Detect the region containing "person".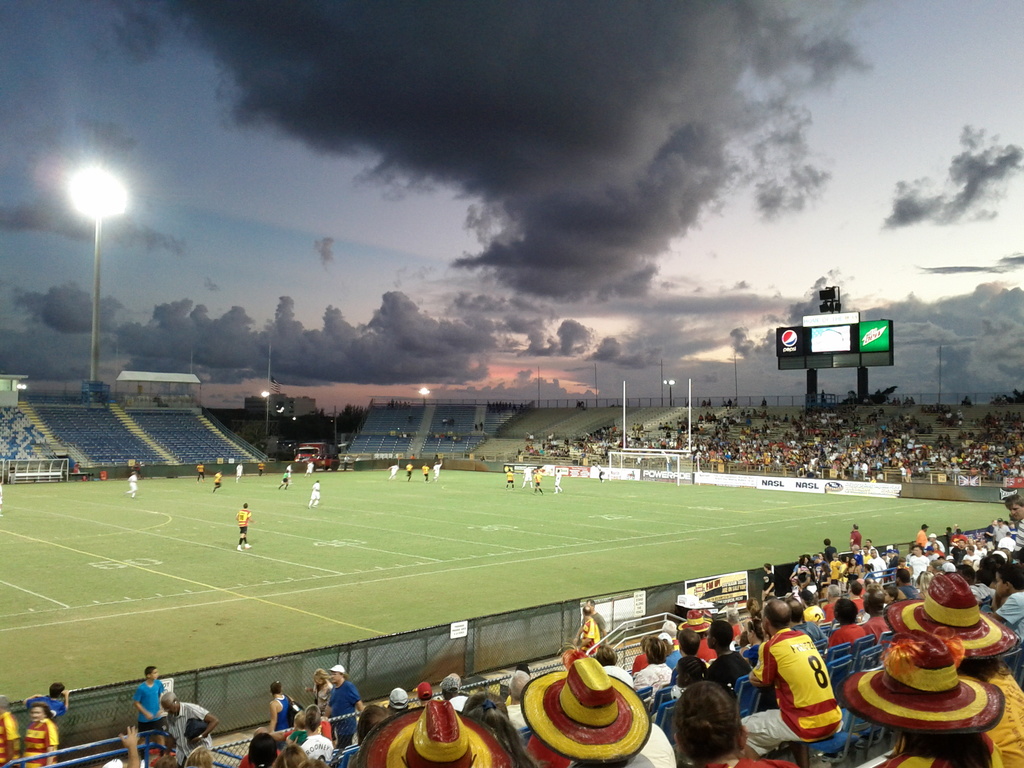
bbox=(435, 460, 440, 481).
